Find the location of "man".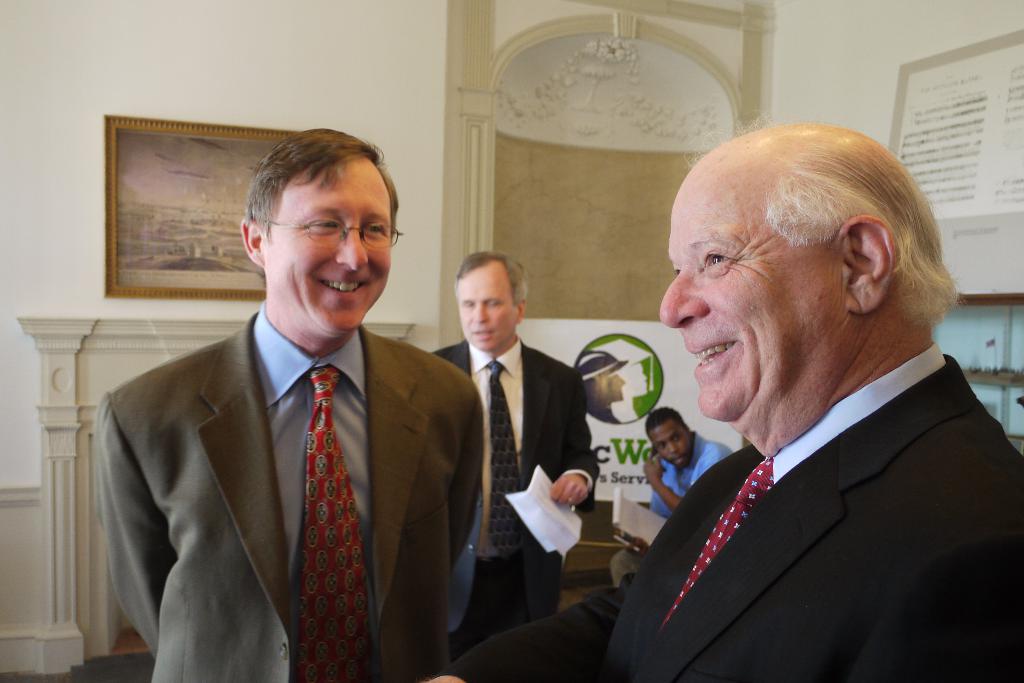
Location: <box>430,254,596,668</box>.
